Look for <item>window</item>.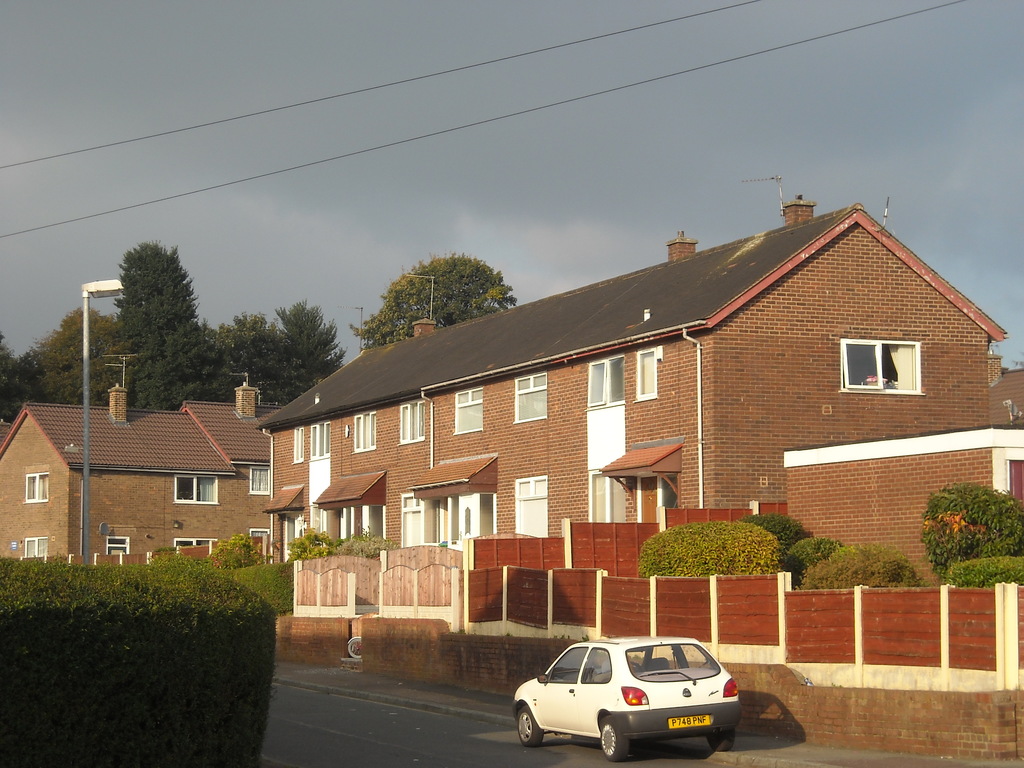
Found: select_region(291, 423, 305, 461).
